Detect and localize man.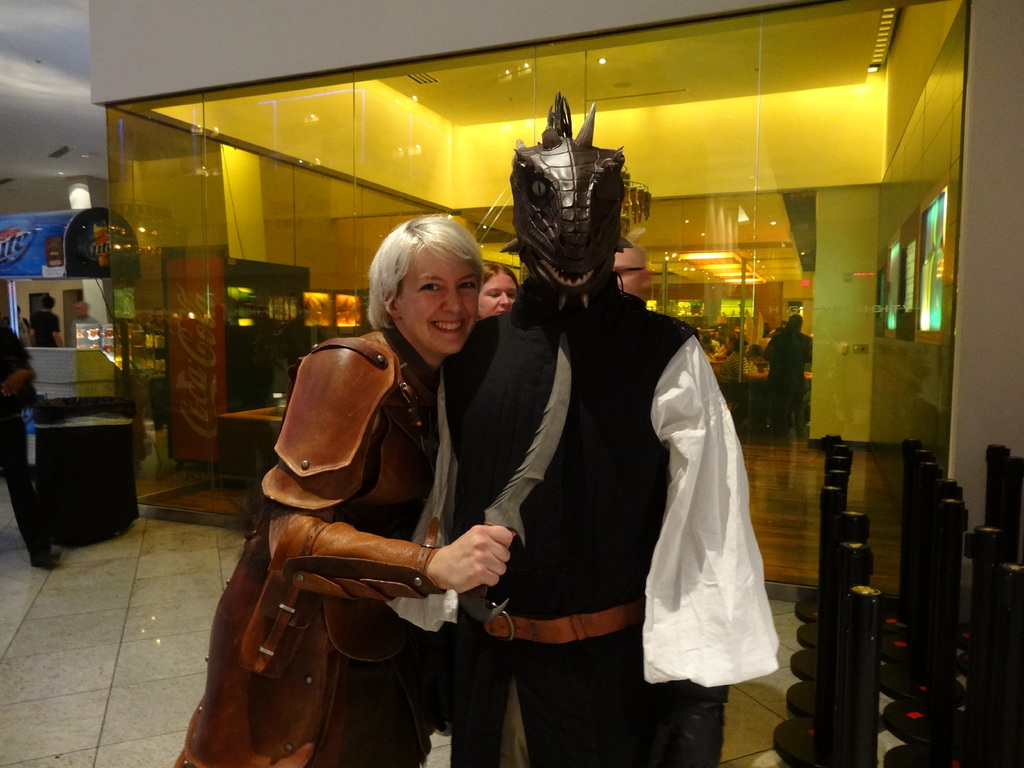
Localized at pyautogui.locateOnScreen(760, 316, 813, 445).
